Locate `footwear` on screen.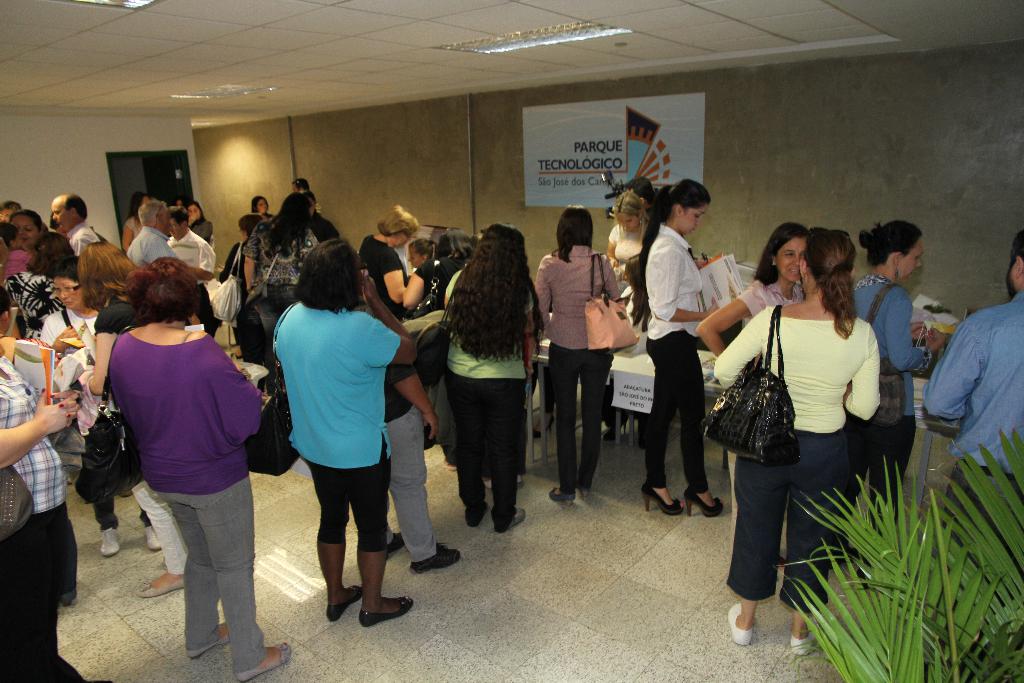
On screen at {"left": 482, "top": 478, "right": 492, "bottom": 491}.
